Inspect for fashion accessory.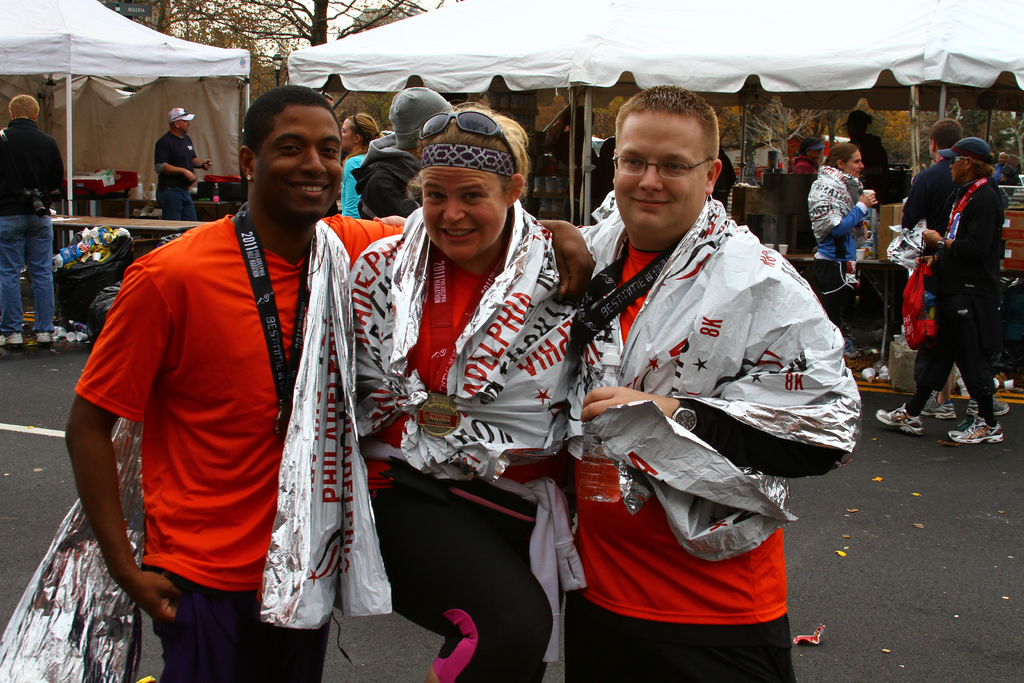
Inspection: [934,235,946,251].
